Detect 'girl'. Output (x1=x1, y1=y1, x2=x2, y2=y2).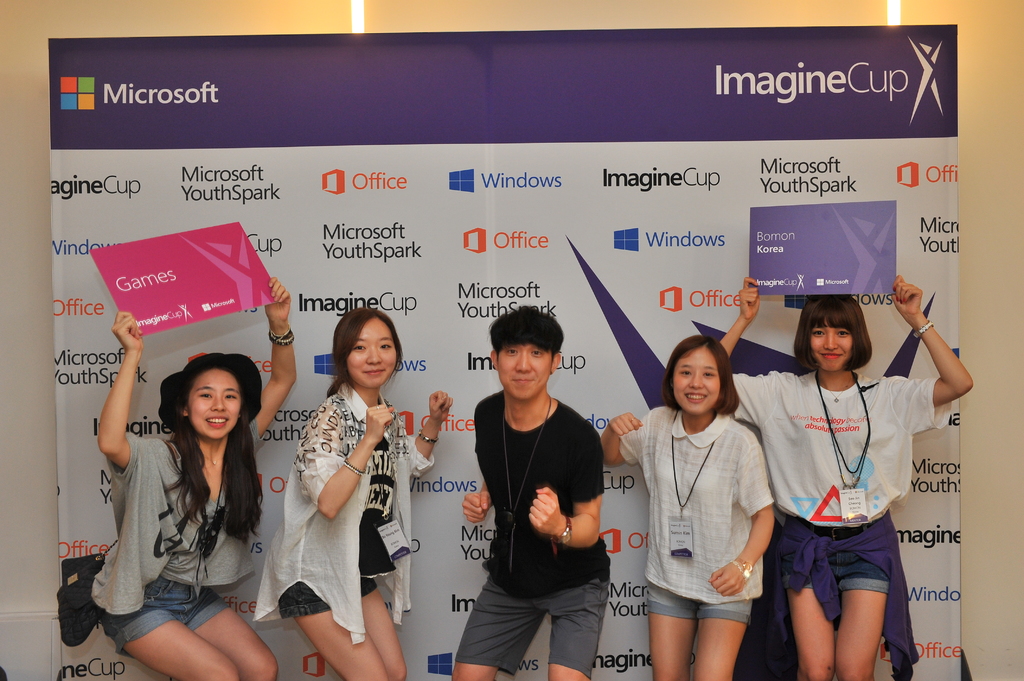
(x1=600, y1=332, x2=774, y2=680).
